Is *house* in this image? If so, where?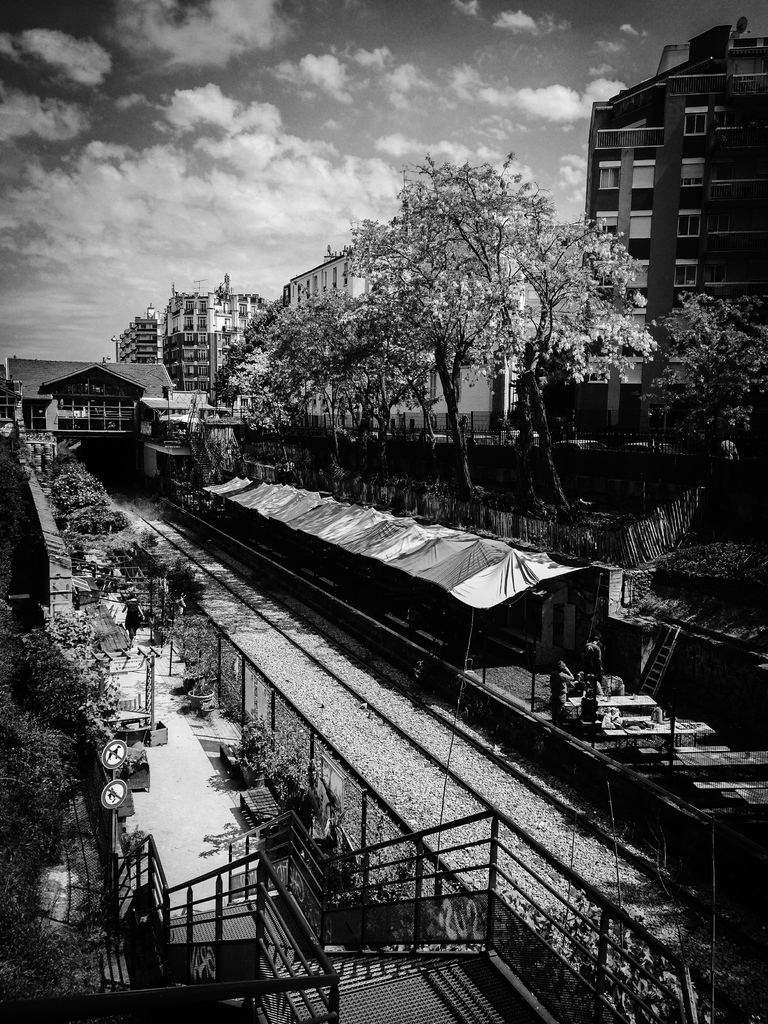
Yes, at 577/22/767/371.
